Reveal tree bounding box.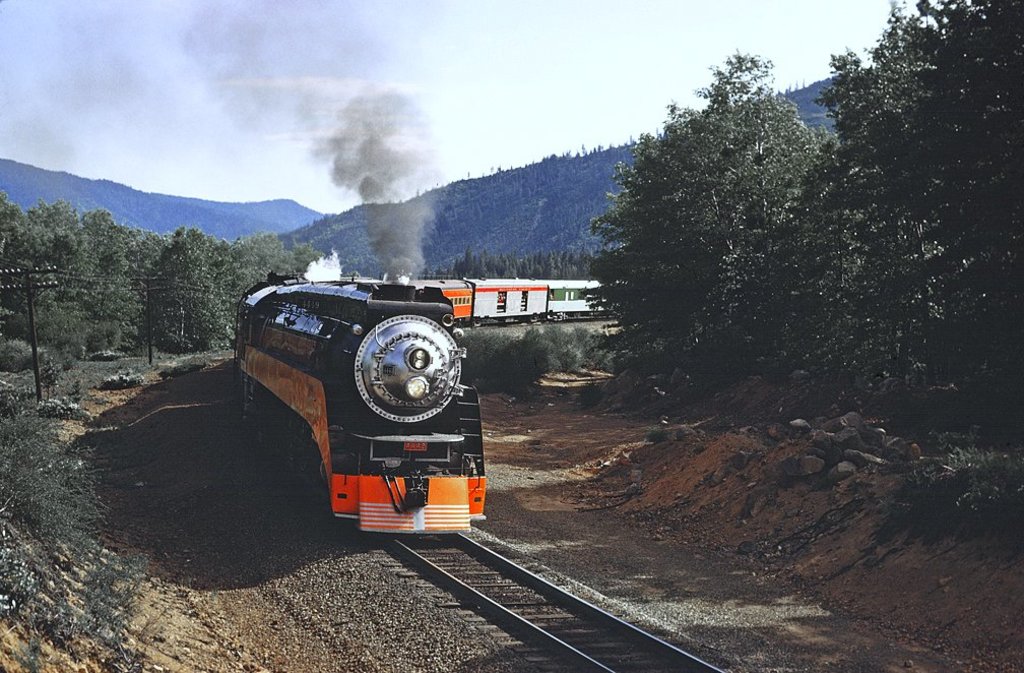
Revealed: detection(567, 52, 824, 425).
